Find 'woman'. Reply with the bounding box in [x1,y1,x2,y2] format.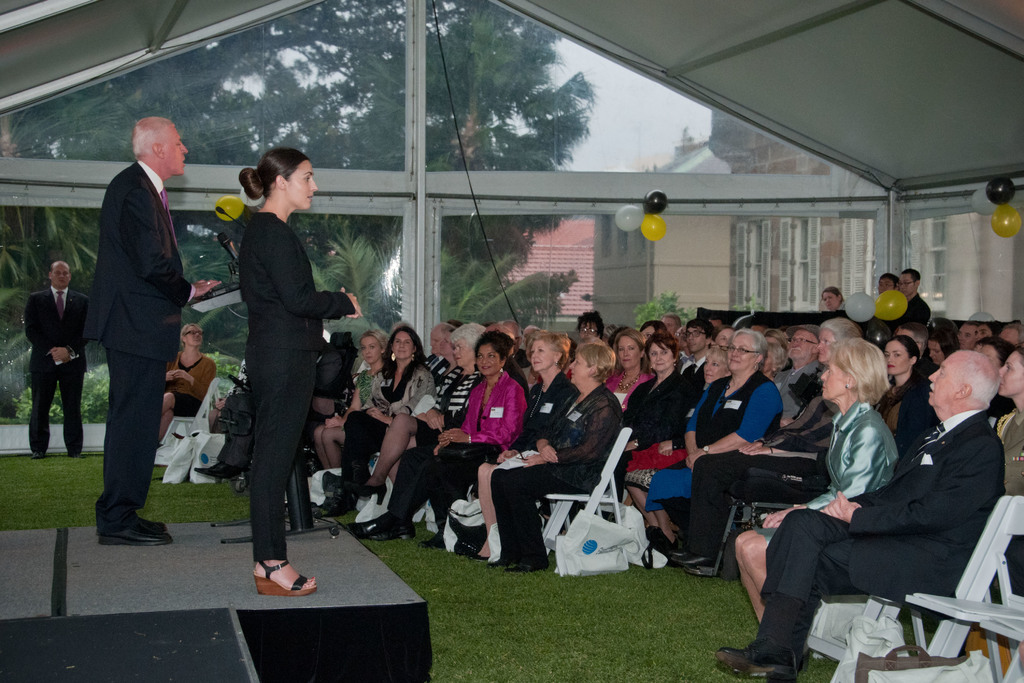
[630,331,791,572].
